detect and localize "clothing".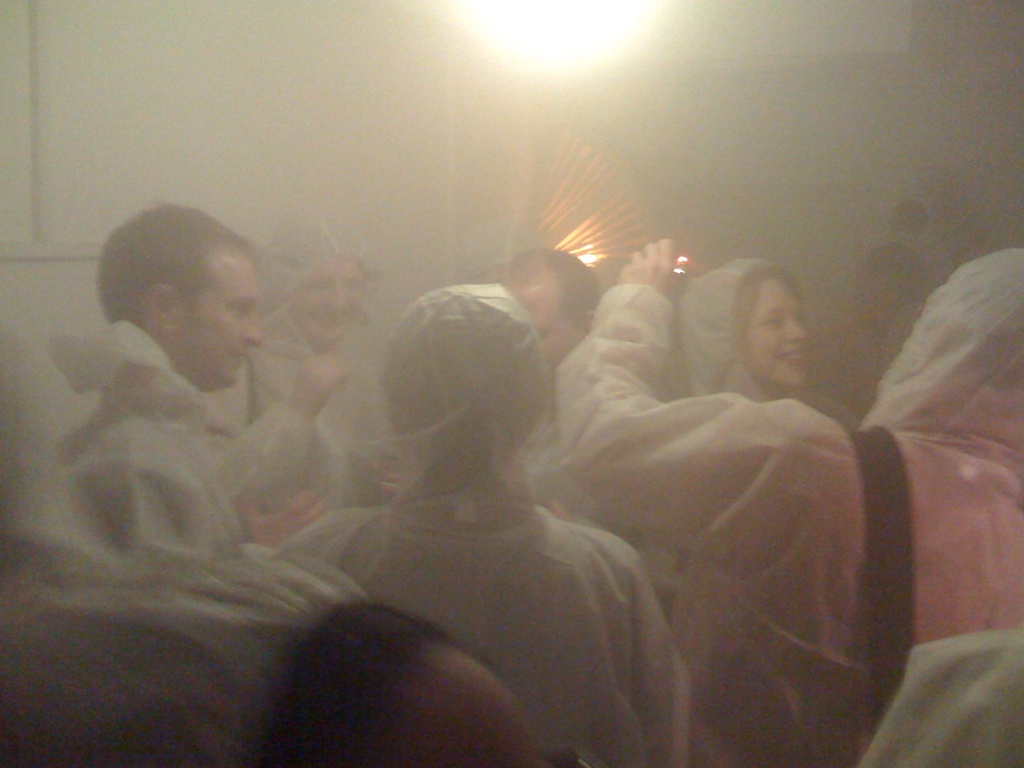
Localized at pyautogui.locateOnScreen(298, 289, 689, 767).
